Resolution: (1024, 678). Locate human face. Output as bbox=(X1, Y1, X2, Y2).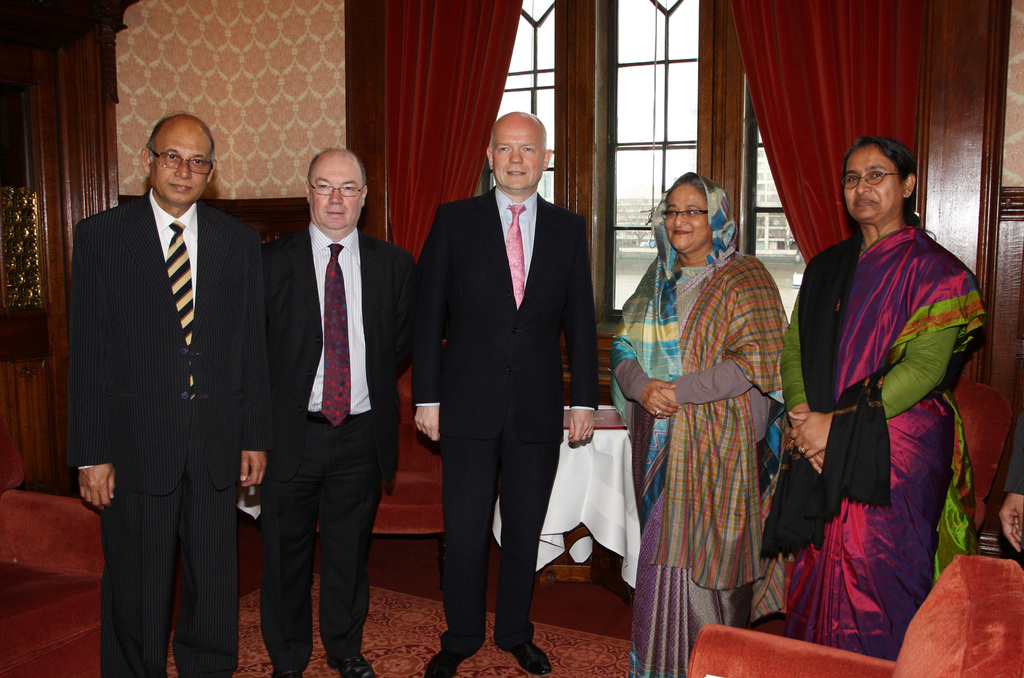
bbox=(495, 124, 538, 187).
